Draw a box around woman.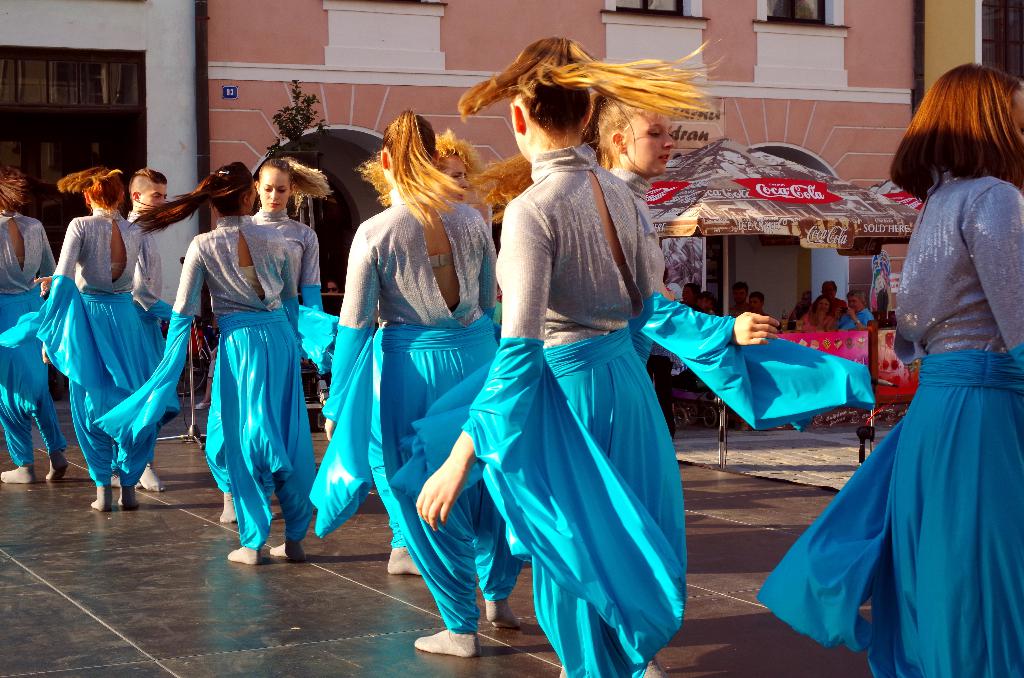
[x1=0, y1=166, x2=72, y2=484].
